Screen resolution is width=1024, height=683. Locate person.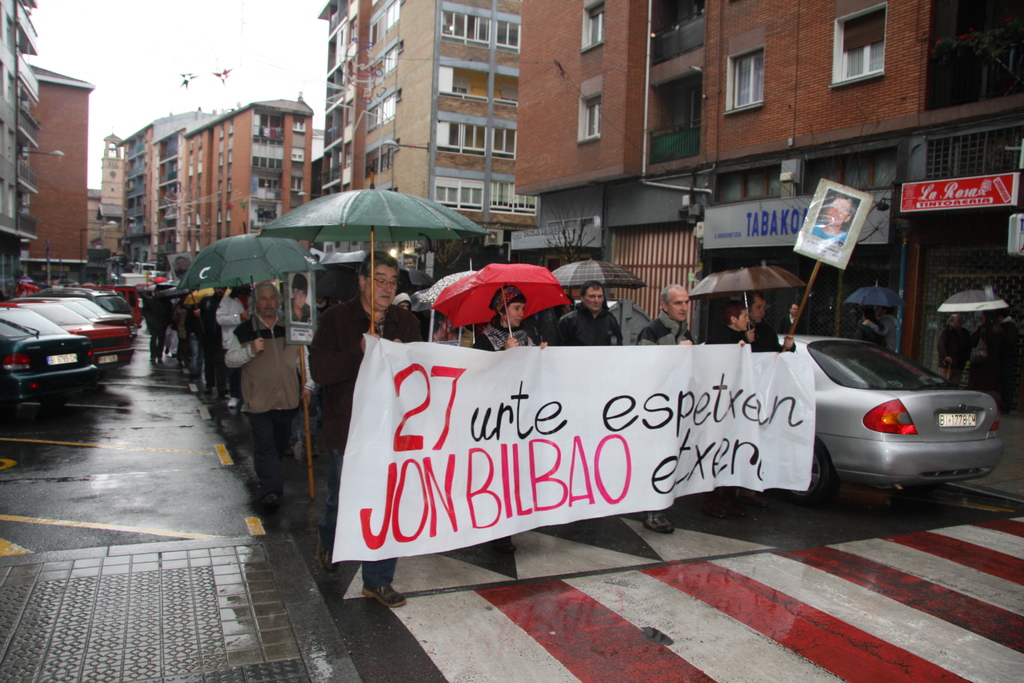
locate(173, 254, 192, 278).
